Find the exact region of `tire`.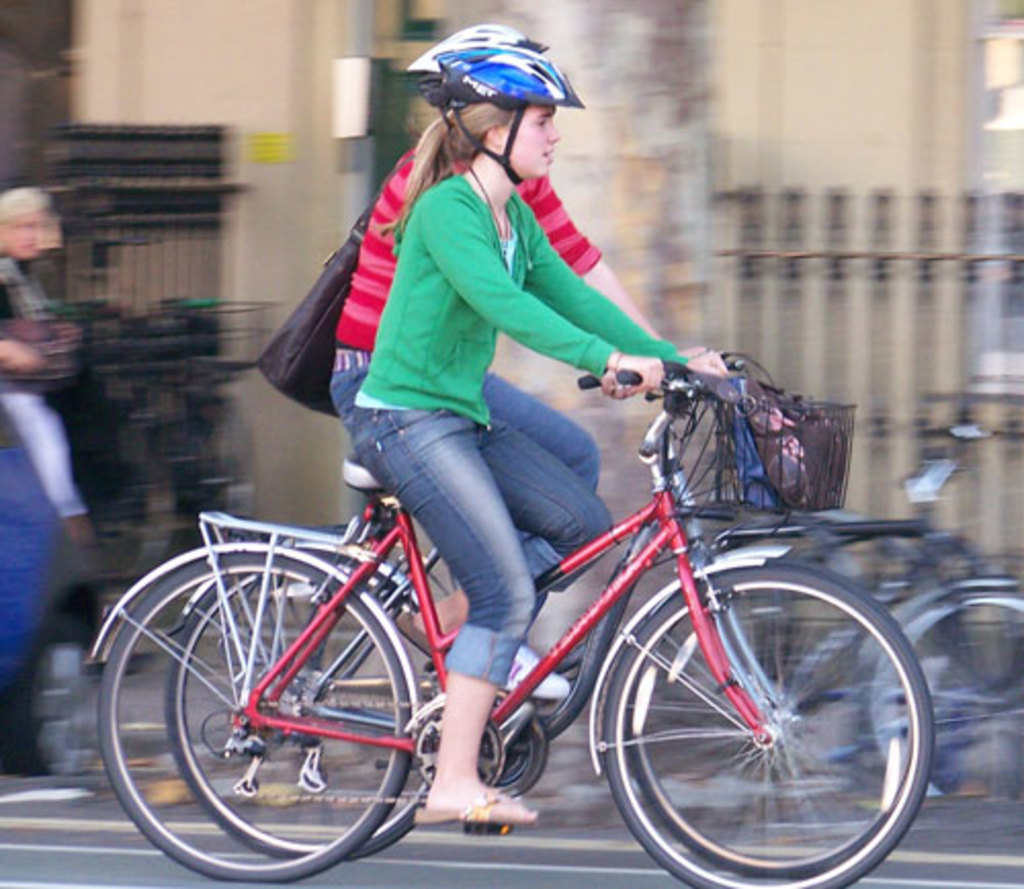
Exact region: 596, 571, 930, 887.
